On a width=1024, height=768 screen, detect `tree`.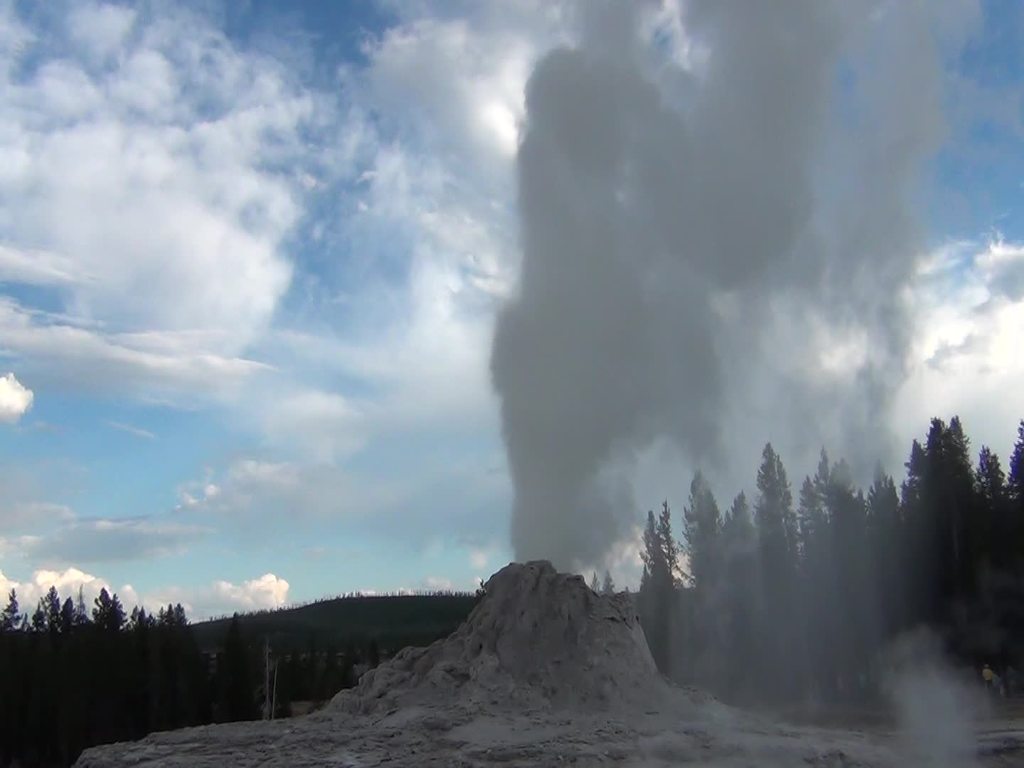
[x1=886, y1=410, x2=1006, y2=624].
